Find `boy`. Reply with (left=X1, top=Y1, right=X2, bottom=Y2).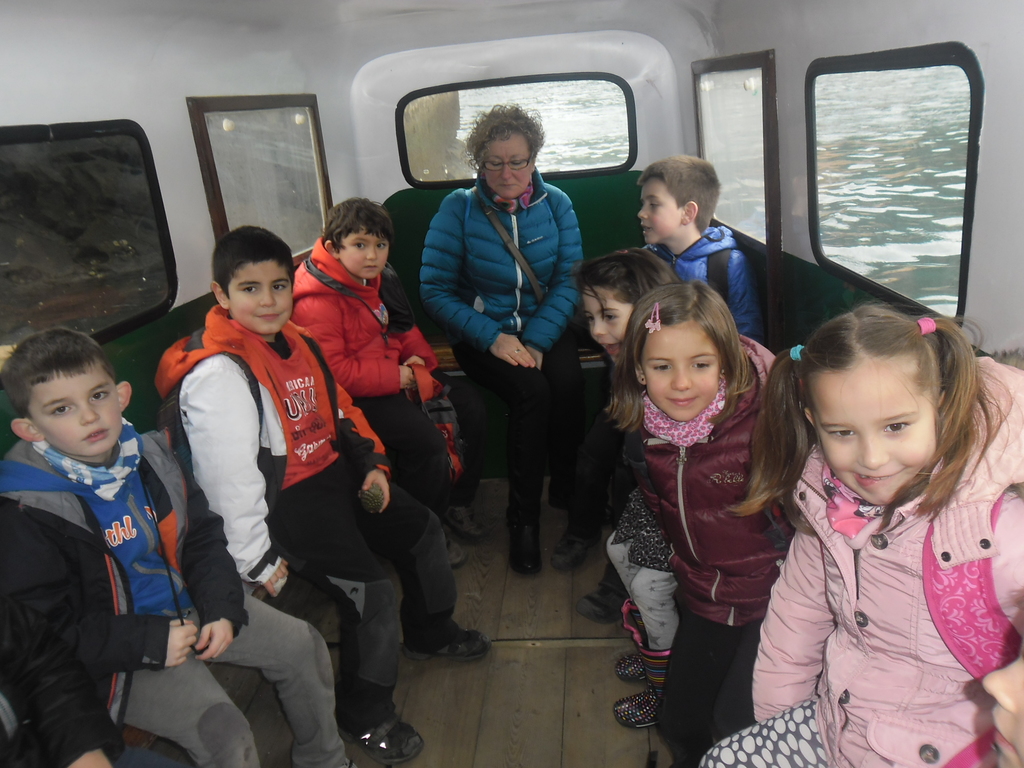
(left=0, top=328, right=353, bottom=767).
